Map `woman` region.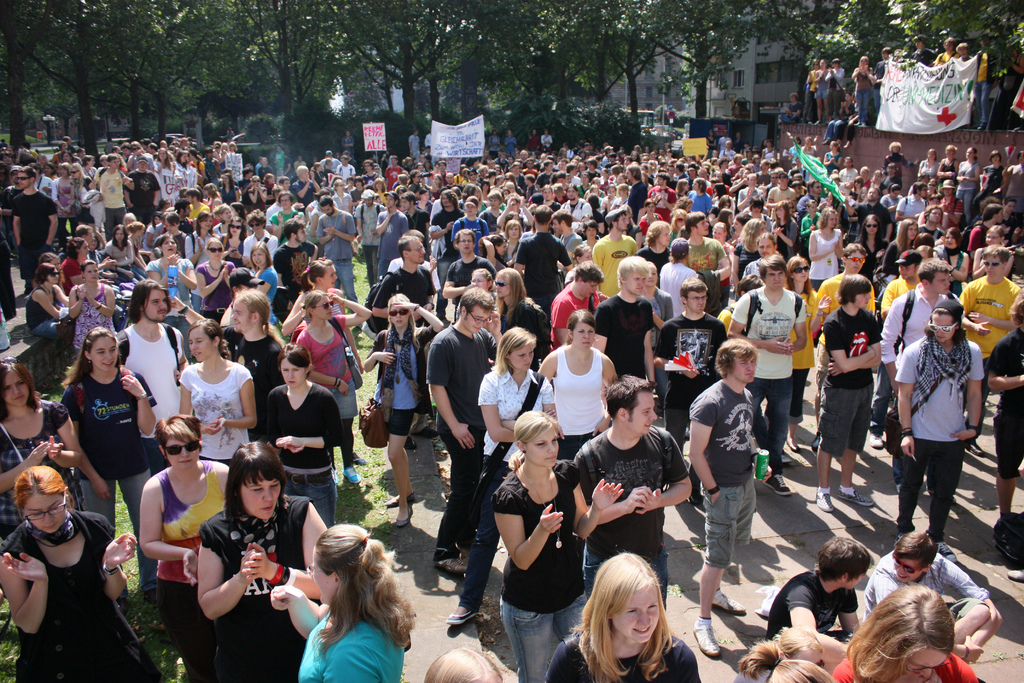
Mapped to [870,169,885,190].
